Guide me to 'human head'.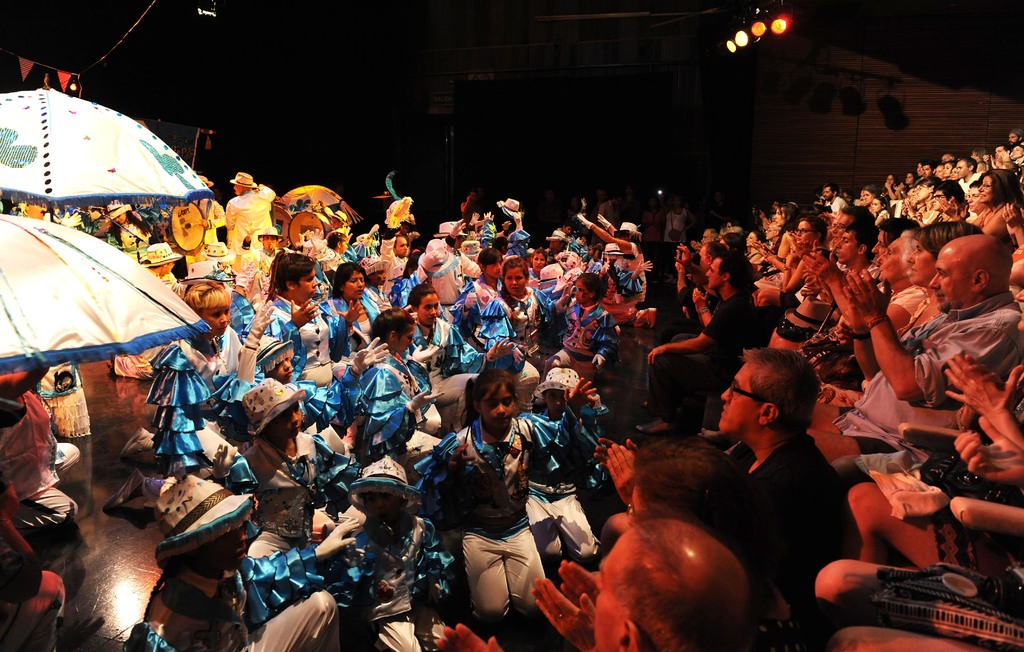
Guidance: select_region(742, 230, 762, 246).
